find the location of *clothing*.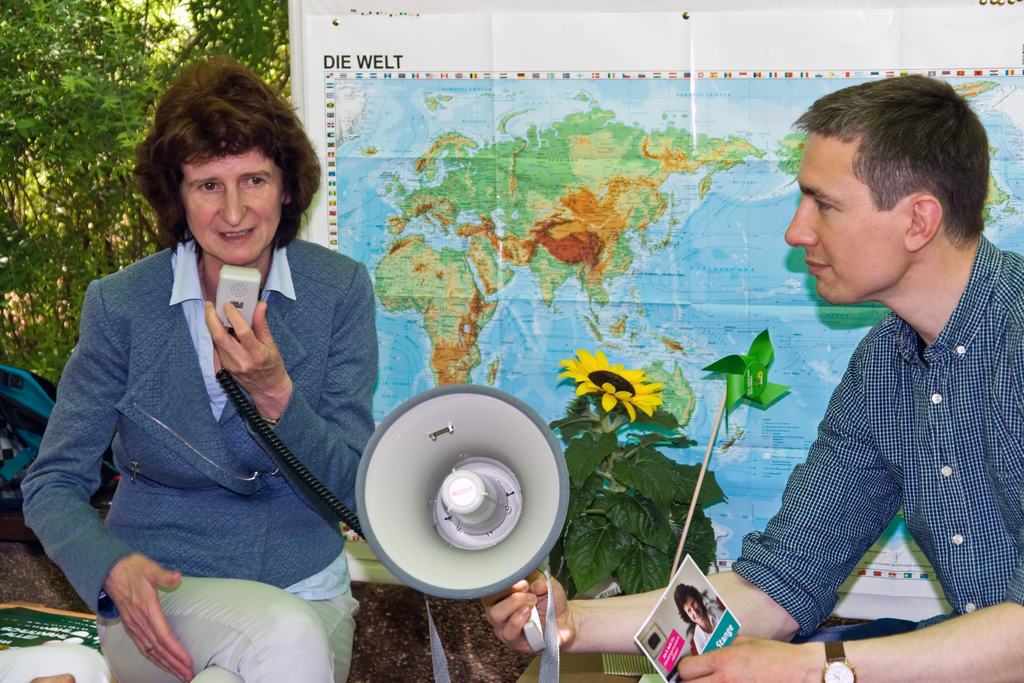
Location: locate(729, 234, 1023, 682).
